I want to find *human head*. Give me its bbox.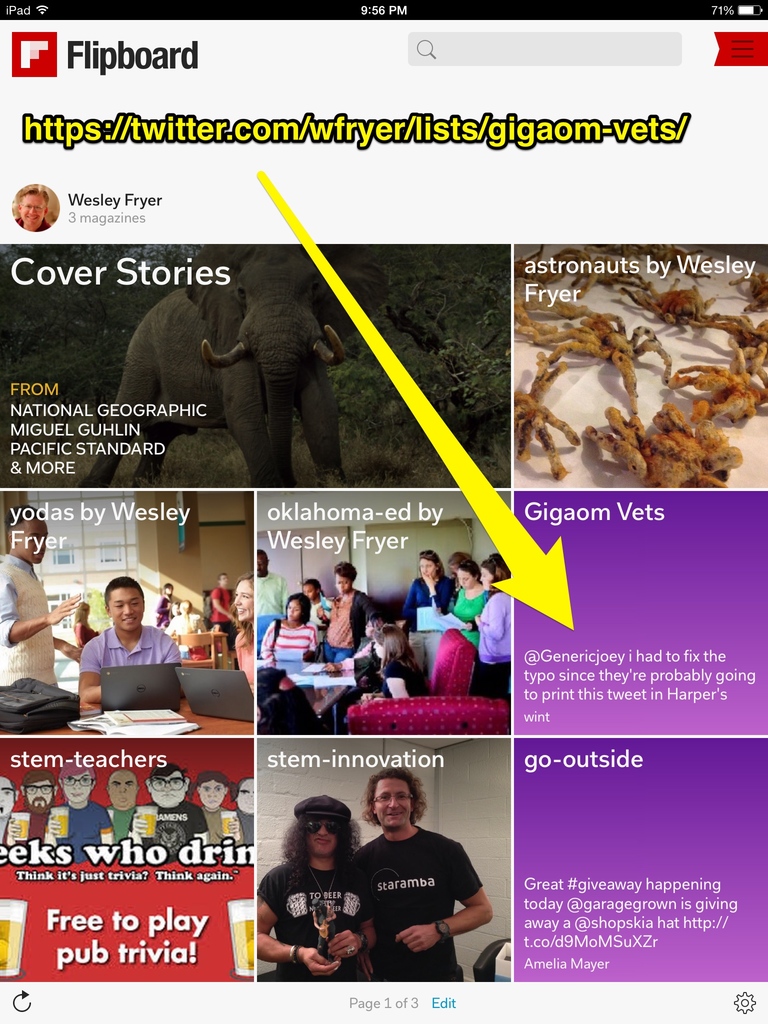
crop(102, 578, 147, 634).
